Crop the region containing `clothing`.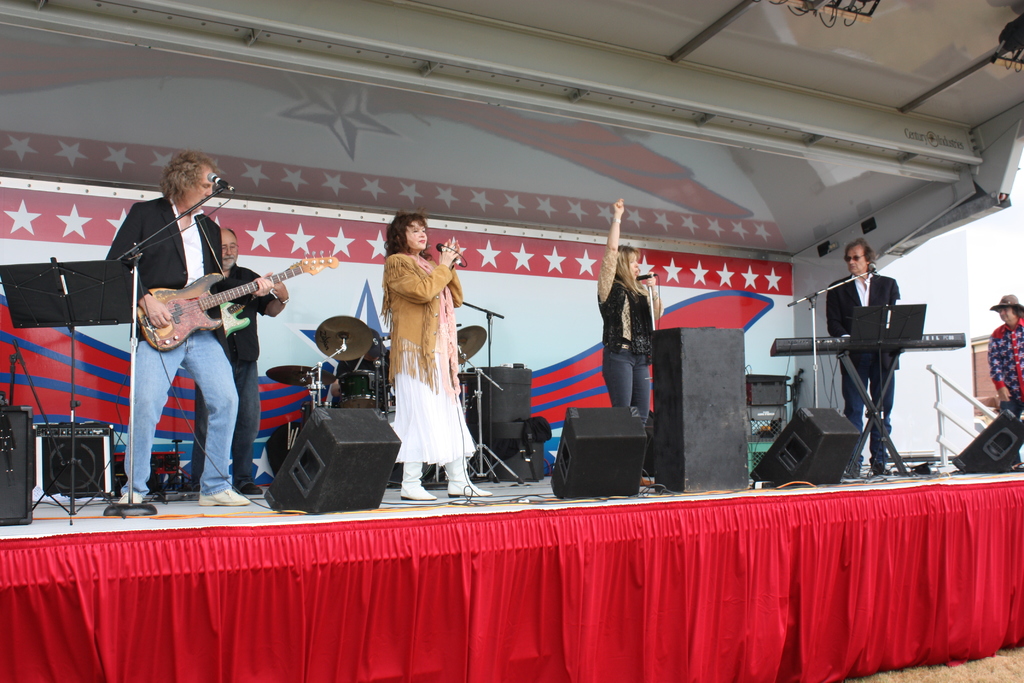
Crop region: [left=194, top=254, right=274, bottom=493].
